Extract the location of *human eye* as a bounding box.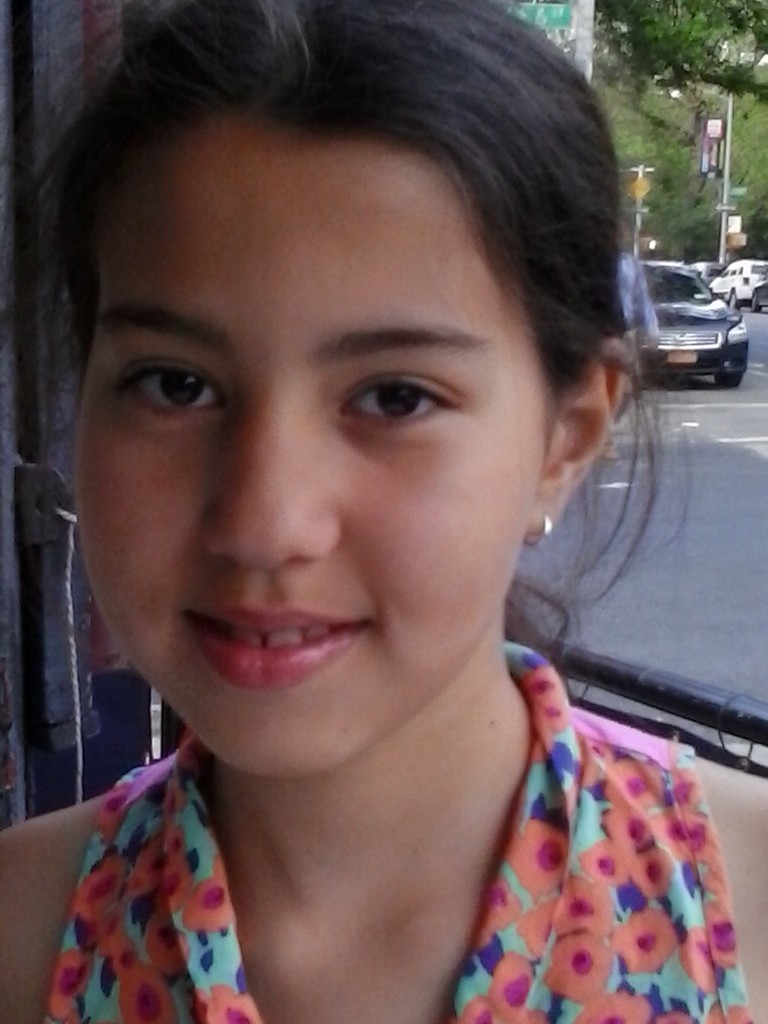
{"x1": 109, "y1": 339, "x2": 220, "y2": 412}.
